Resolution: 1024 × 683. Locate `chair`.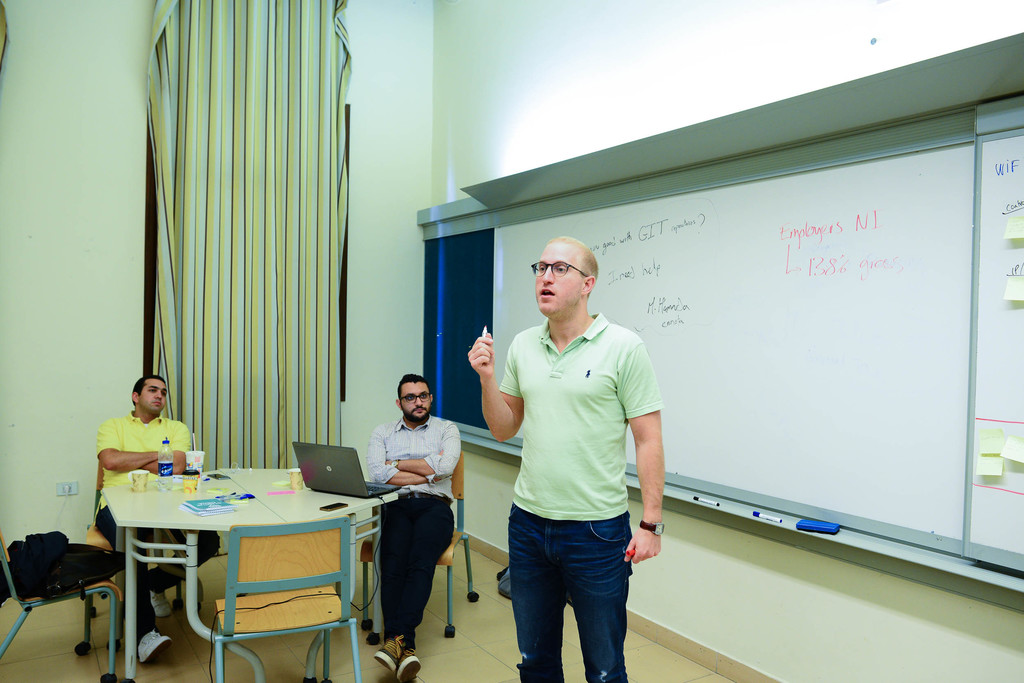
[95,453,188,614].
